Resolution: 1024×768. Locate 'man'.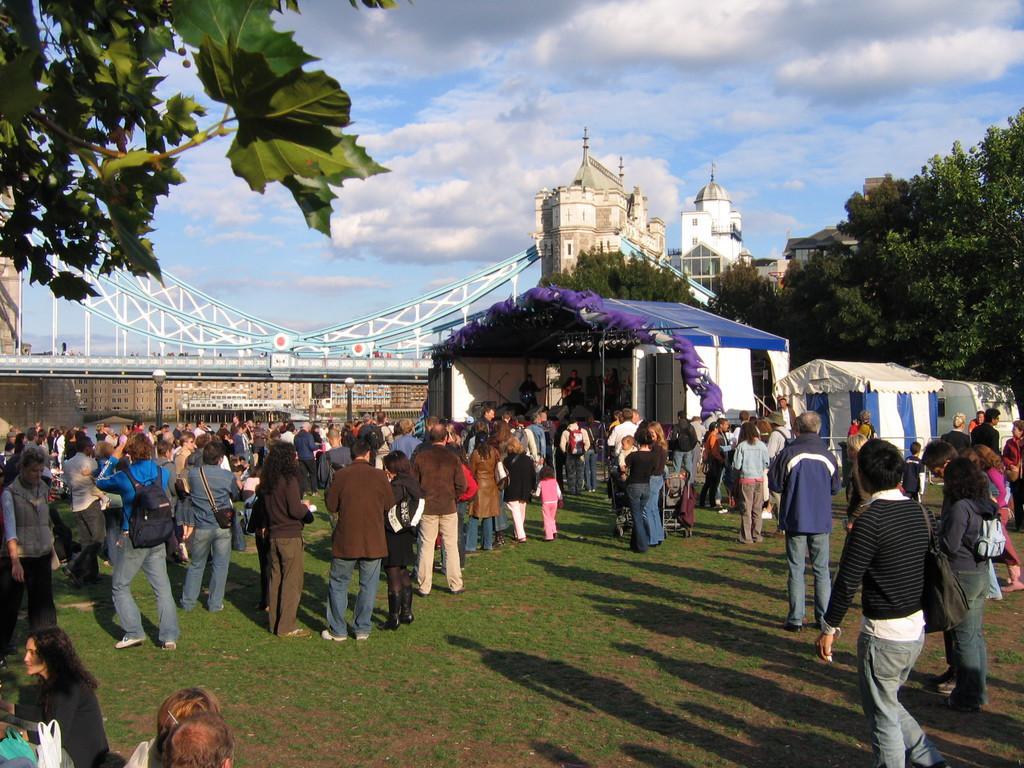
(x1=766, y1=410, x2=844, y2=634).
